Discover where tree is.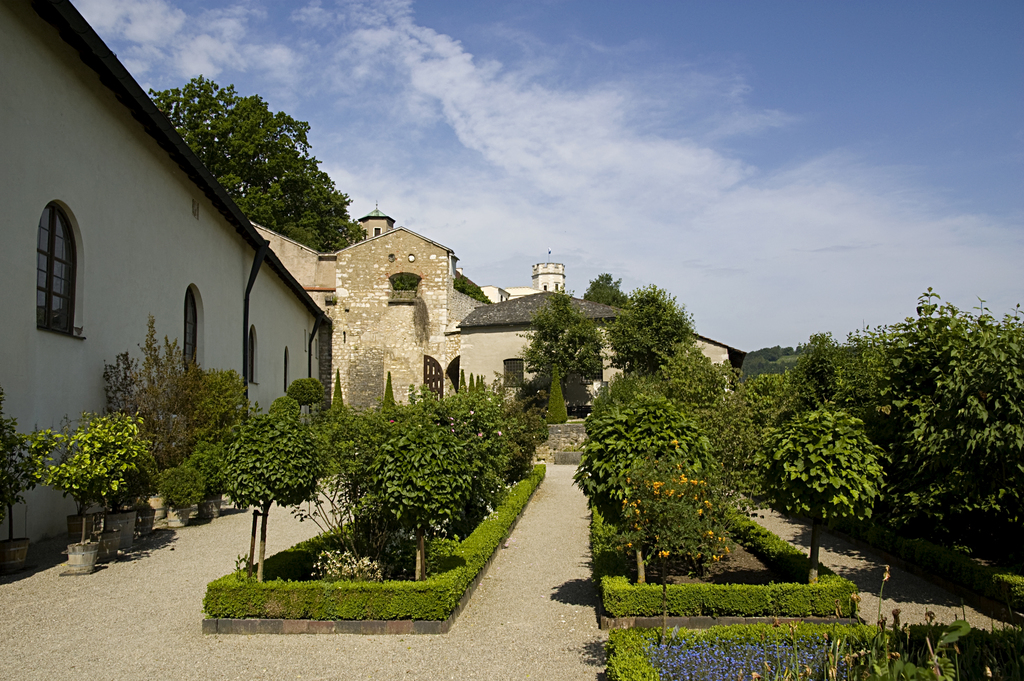
Discovered at bbox=(582, 270, 628, 304).
